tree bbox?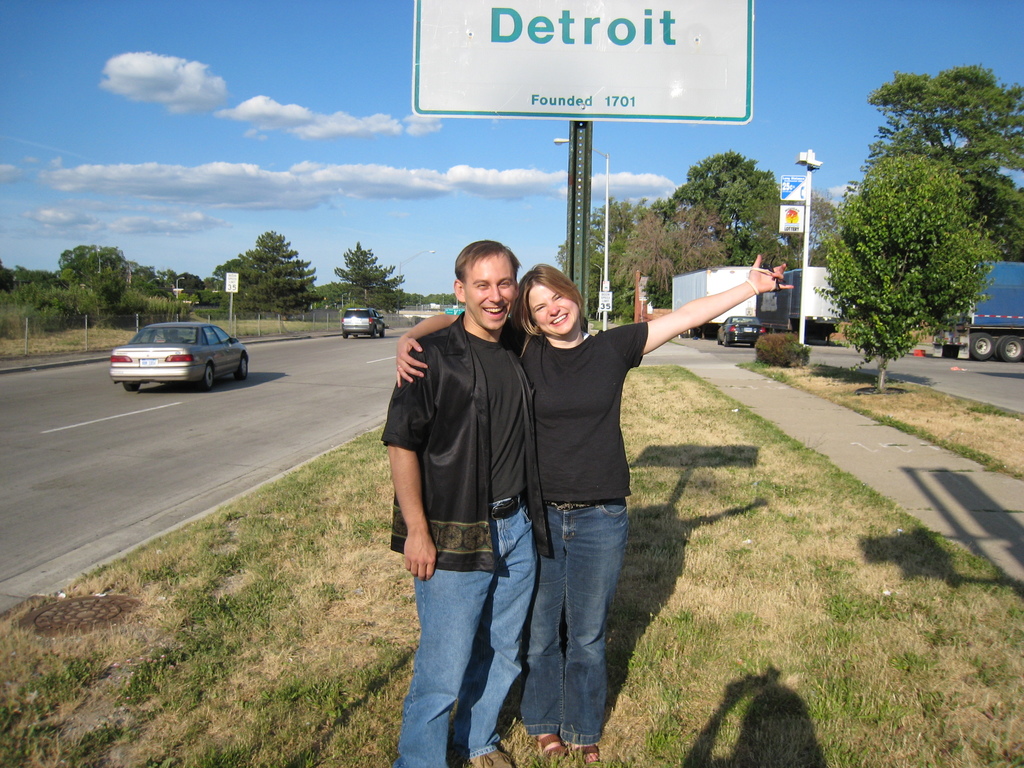
x1=209 y1=232 x2=320 y2=316
